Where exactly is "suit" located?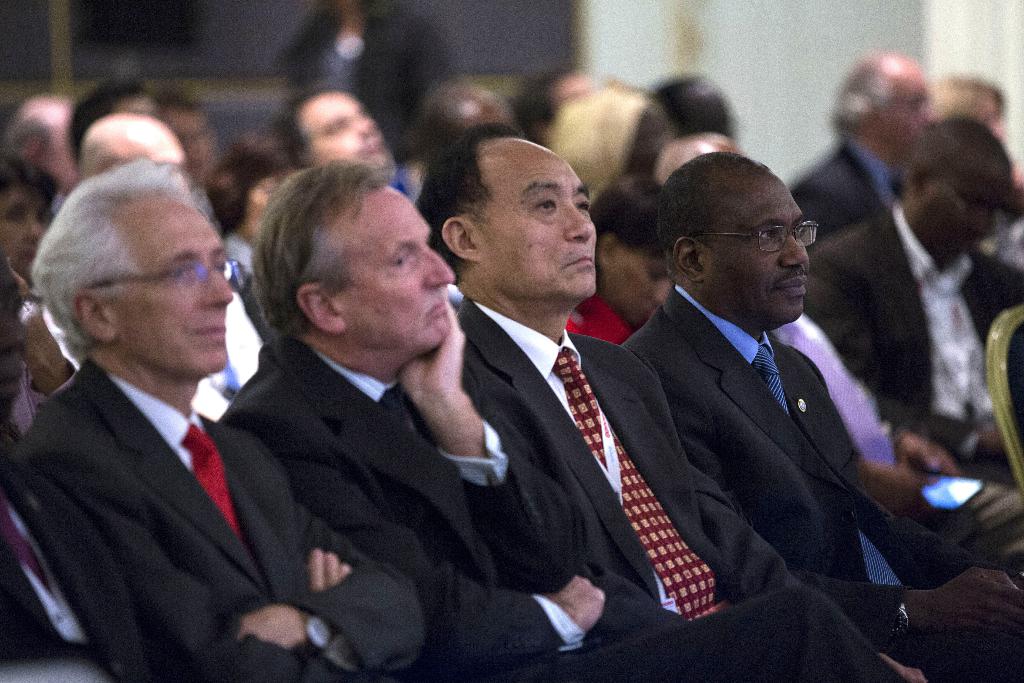
Its bounding box is detection(792, 142, 902, 240).
